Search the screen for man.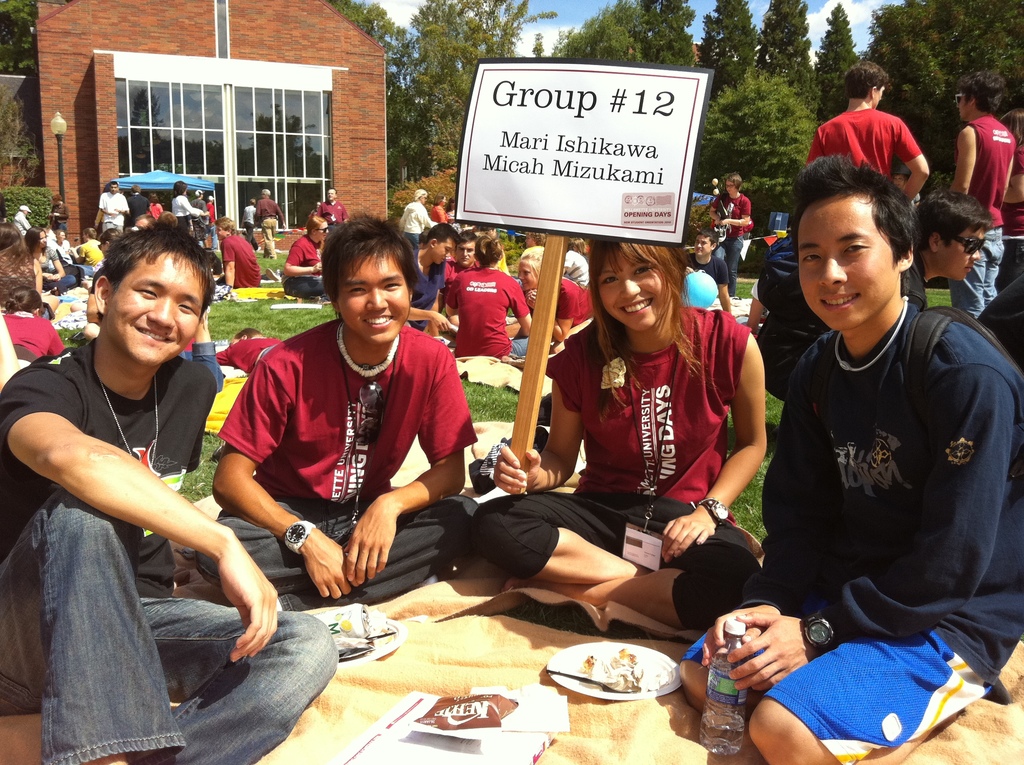
Found at <box>96,177,129,232</box>.
